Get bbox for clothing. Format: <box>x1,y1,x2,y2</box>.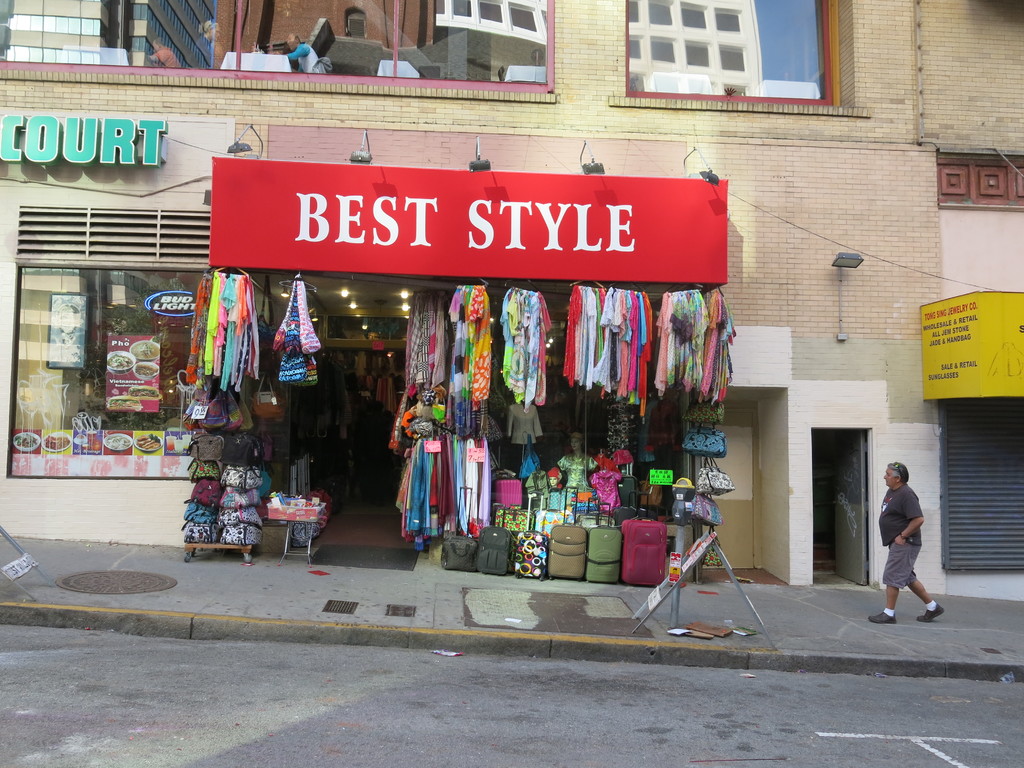
<box>568,283,652,399</box>.
